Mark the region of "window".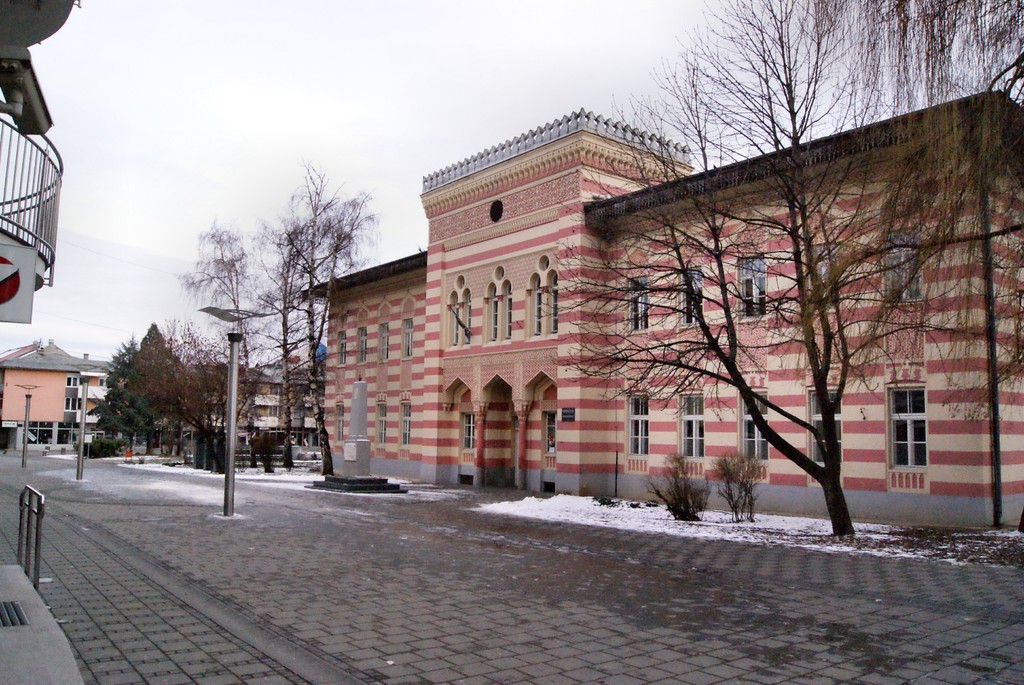
Region: region(292, 429, 307, 446).
